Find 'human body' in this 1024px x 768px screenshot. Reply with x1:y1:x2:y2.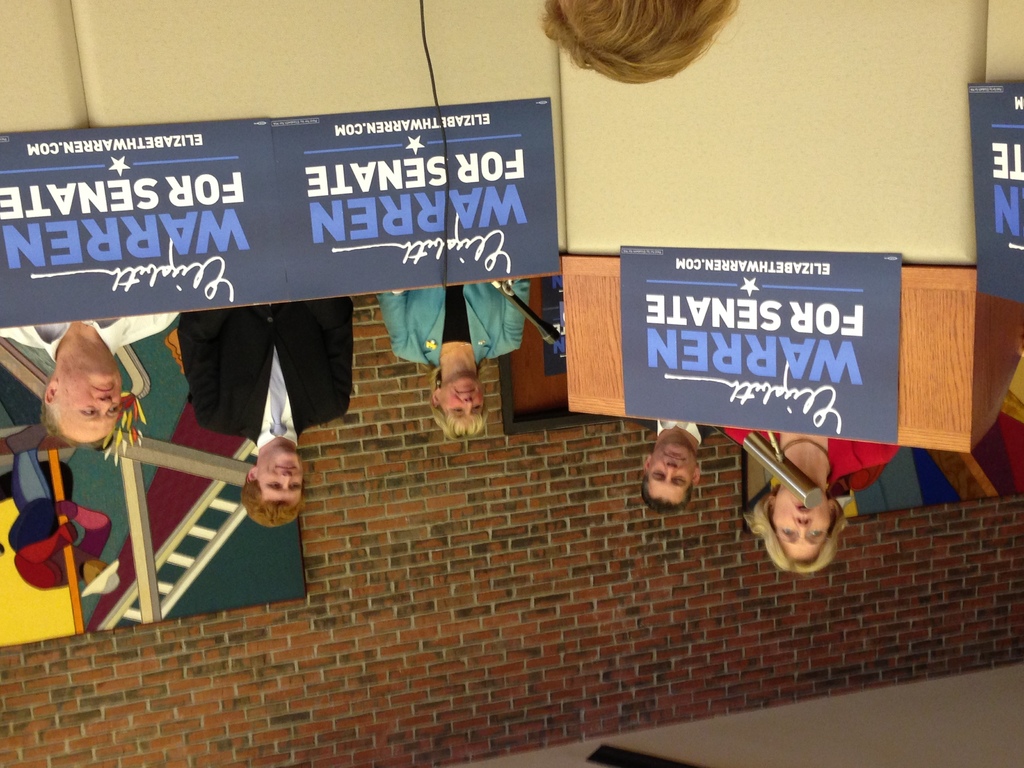
628:422:725:454.
